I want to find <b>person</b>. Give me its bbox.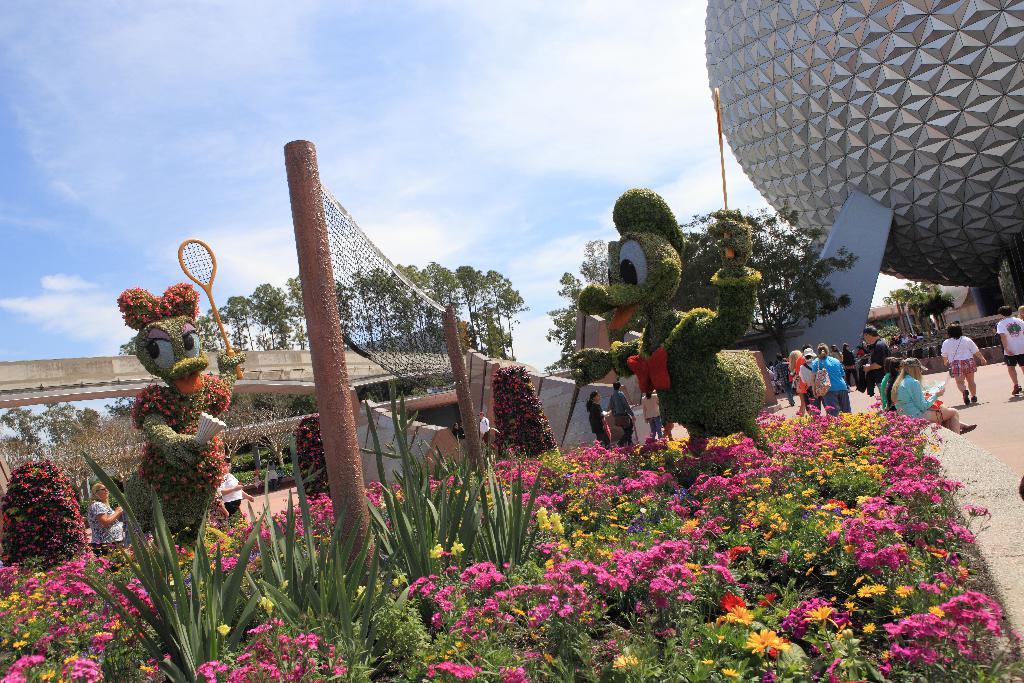
select_region(82, 477, 126, 557).
